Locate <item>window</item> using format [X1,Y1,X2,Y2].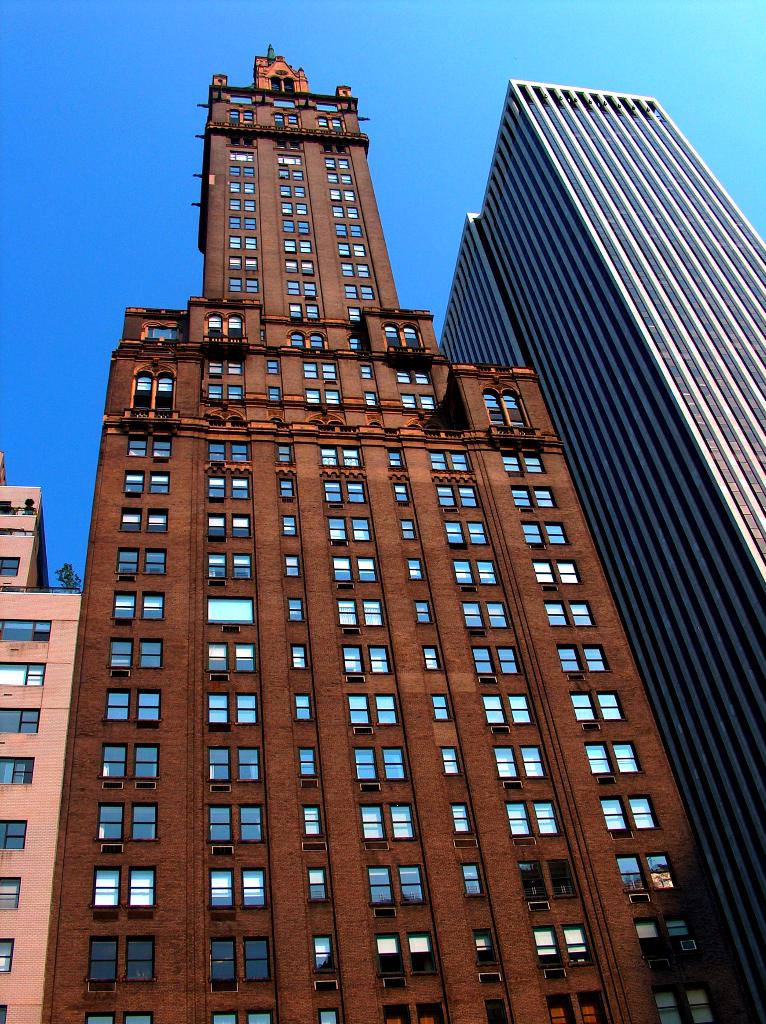
[570,691,624,724].
